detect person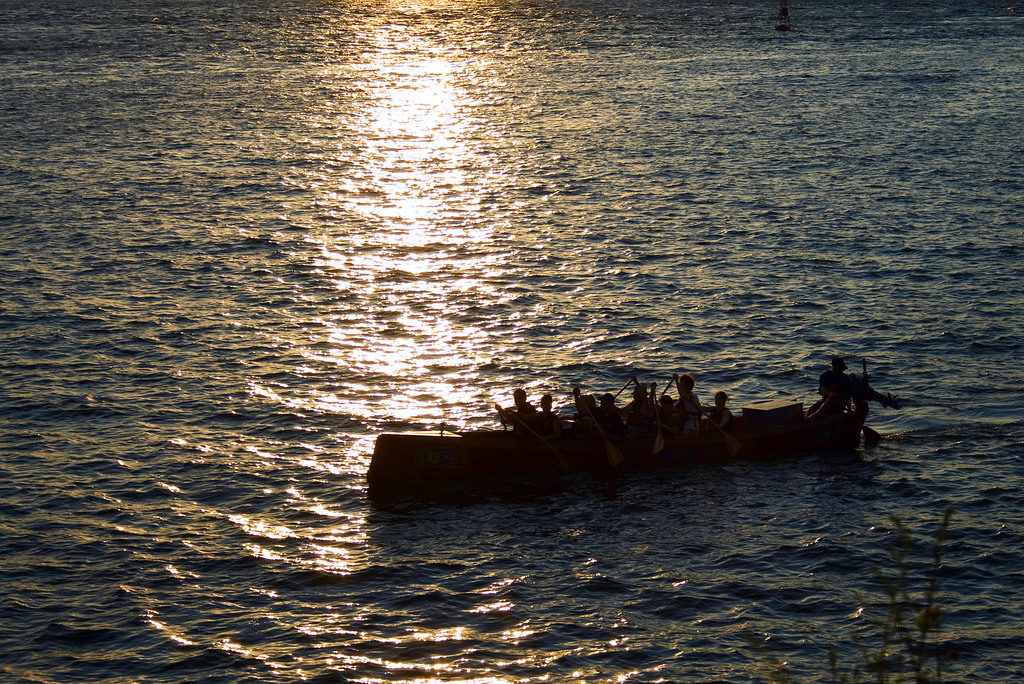
<region>541, 392, 568, 432</region>
